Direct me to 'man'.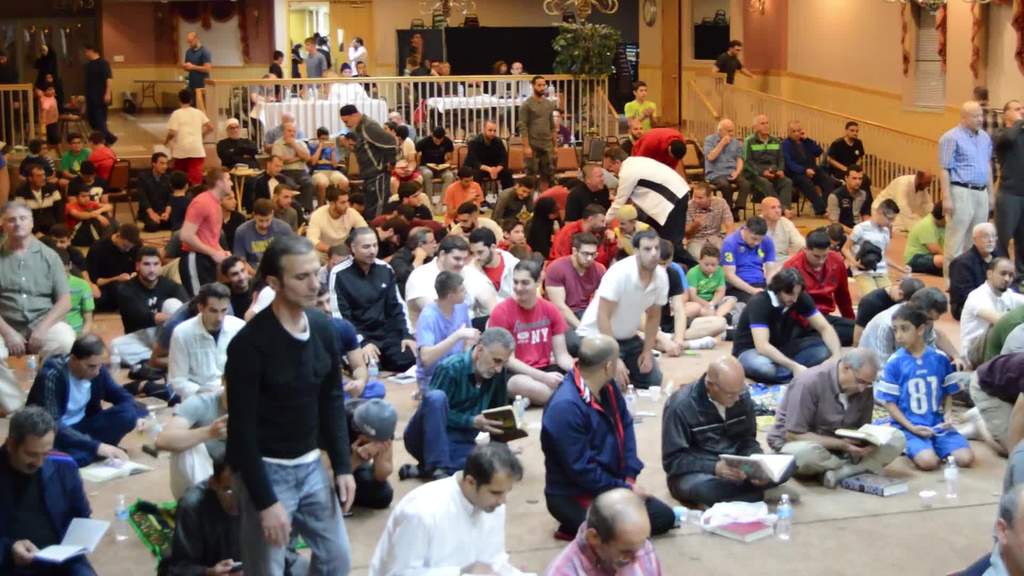
Direction: x1=522 y1=70 x2=559 y2=196.
